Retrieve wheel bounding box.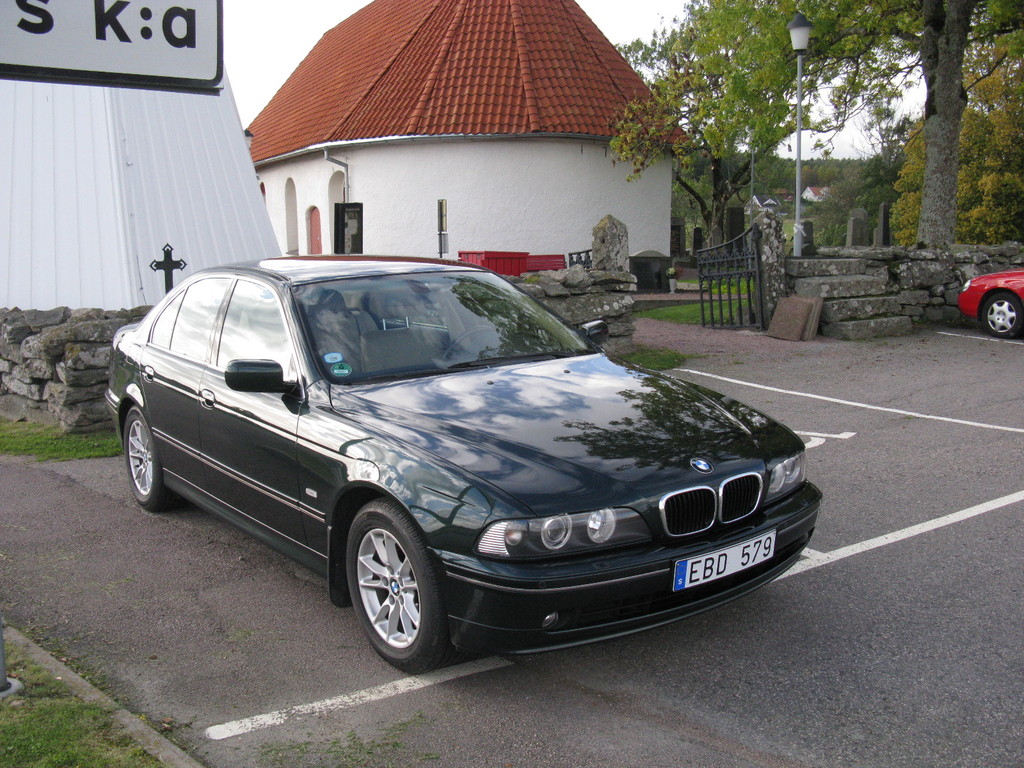
Bounding box: 979/287/1023/344.
